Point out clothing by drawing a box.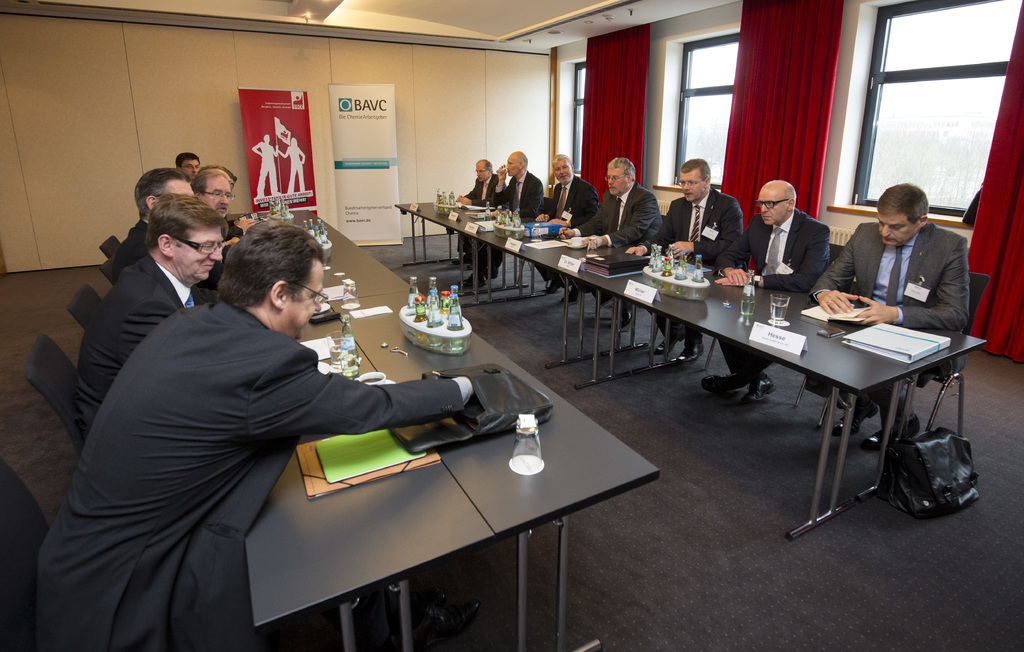
l=639, t=188, r=747, b=335.
